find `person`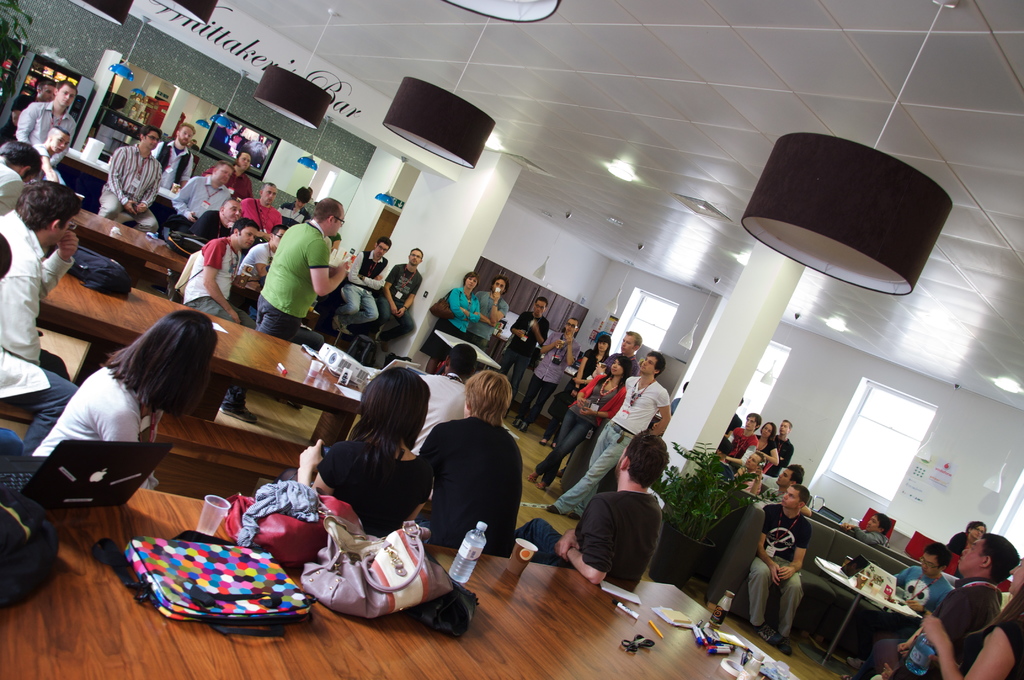
<bbox>728, 393, 767, 462</bbox>
